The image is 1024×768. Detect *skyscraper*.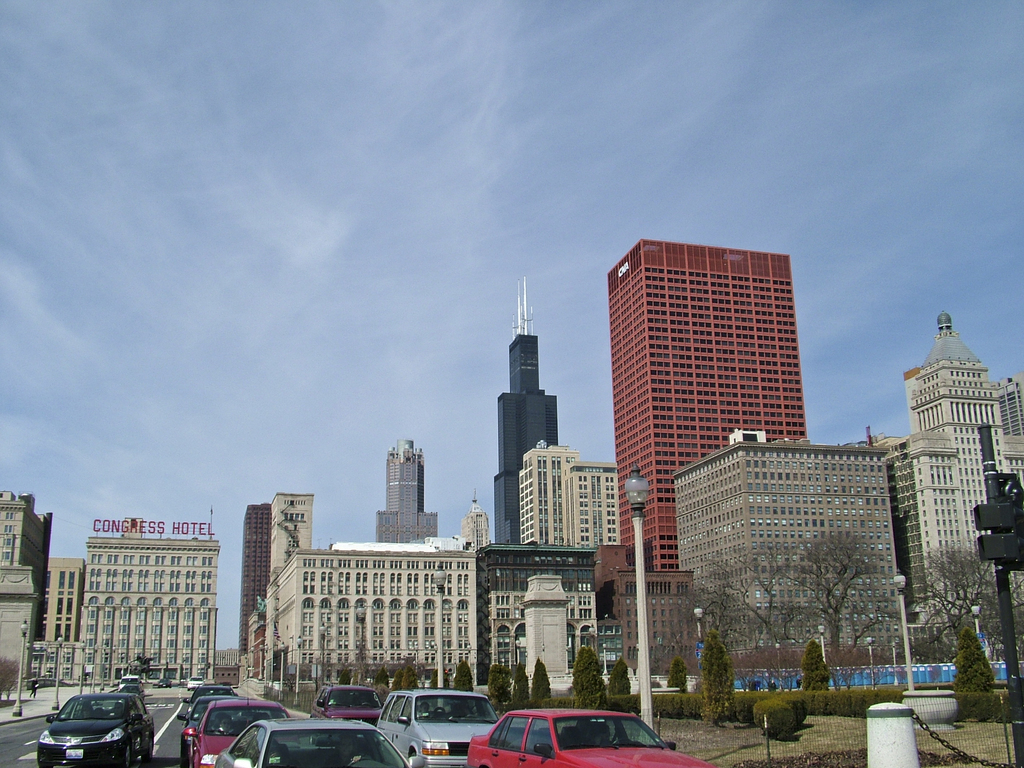
Detection: region(376, 437, 440, 549).
